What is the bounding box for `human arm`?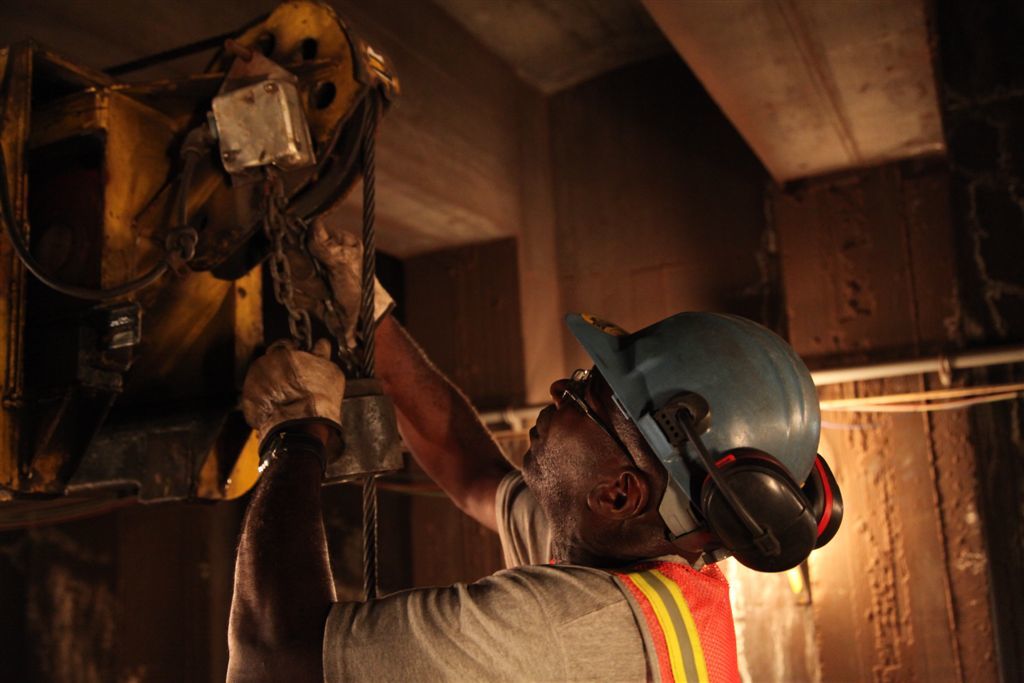
<bbox>225, 324, 600, 682</bbox>.
